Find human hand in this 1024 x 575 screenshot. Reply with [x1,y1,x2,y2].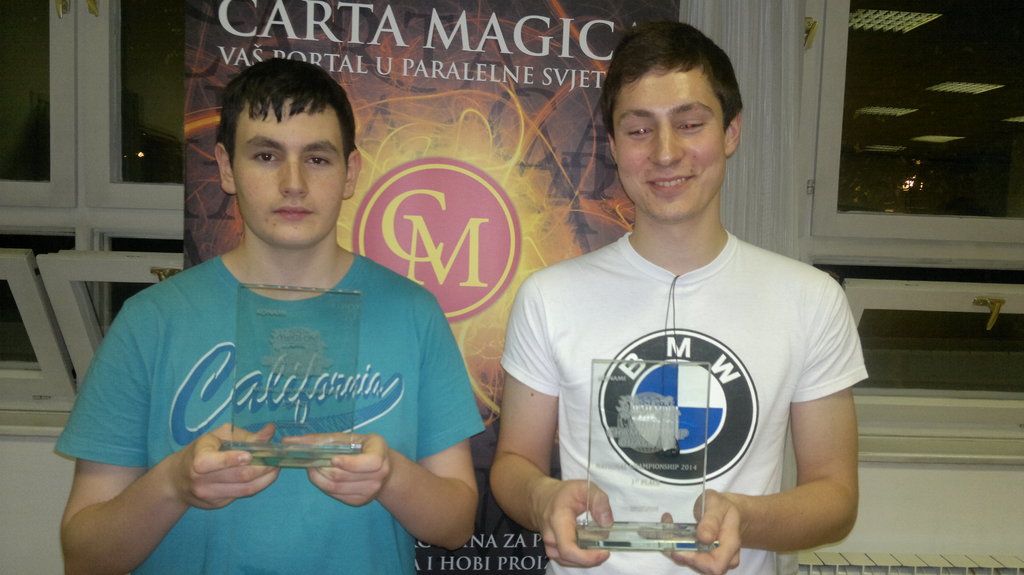
[636,487,746,574].
